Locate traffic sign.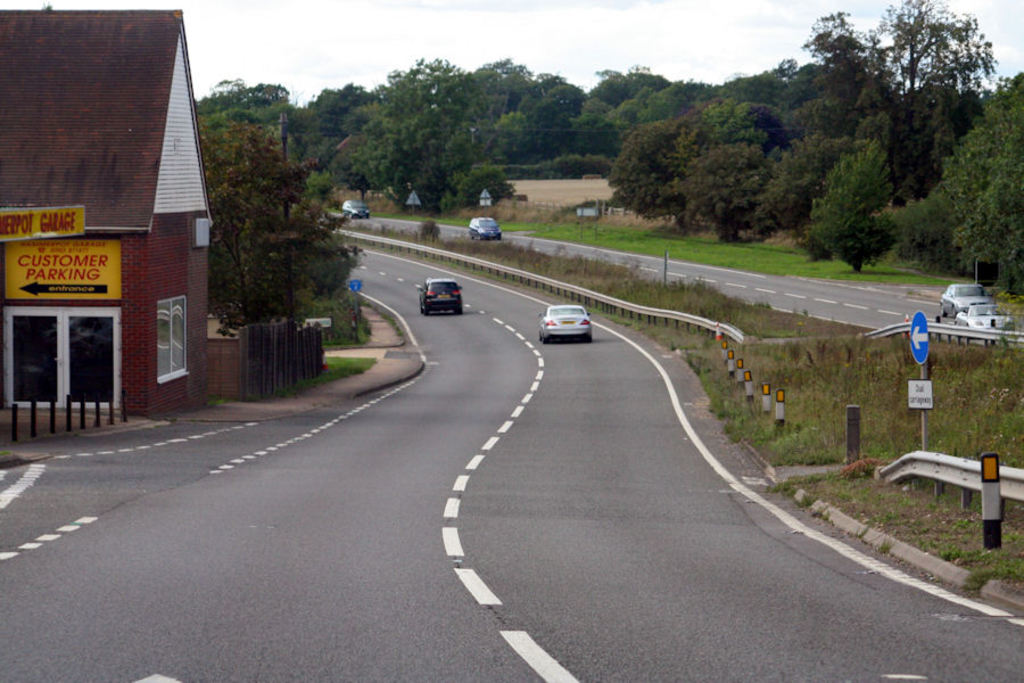
Bounding box: (left=907, top=312, right=928, bottom=364).
